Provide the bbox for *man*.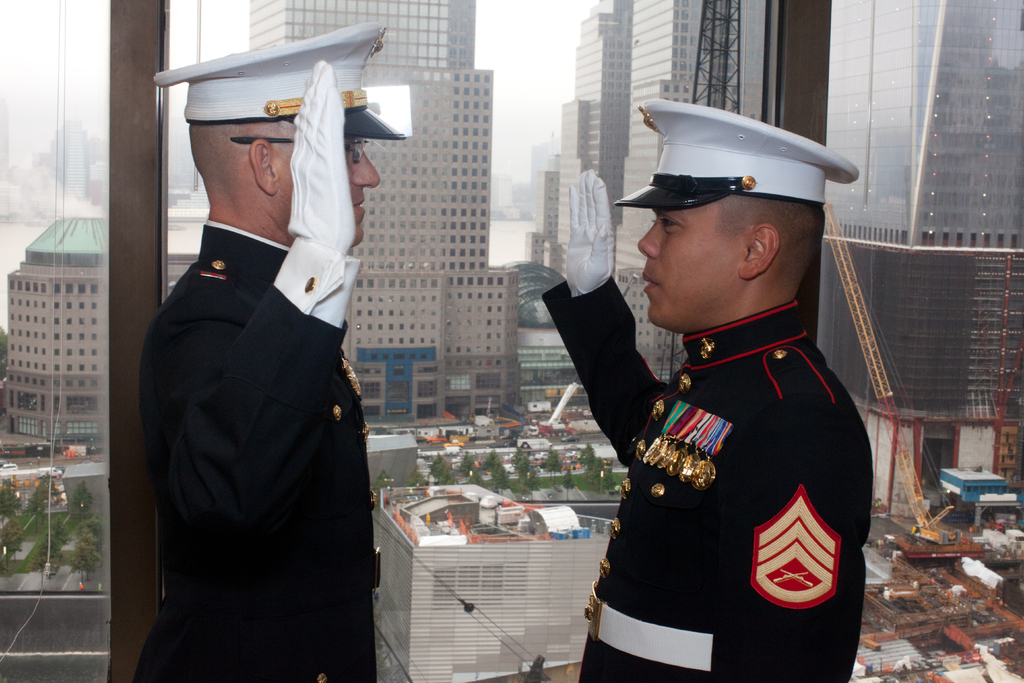
bbox(554, 43, 870, 682).
